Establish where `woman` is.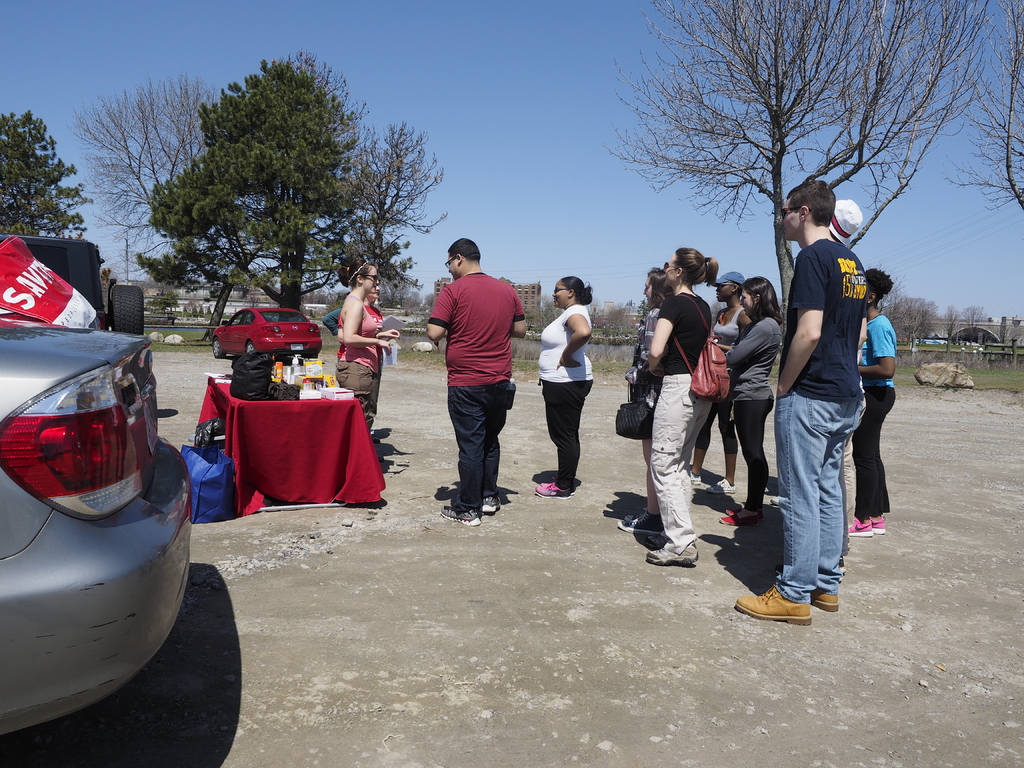
Established at detection(644, 236, 716, 570).
